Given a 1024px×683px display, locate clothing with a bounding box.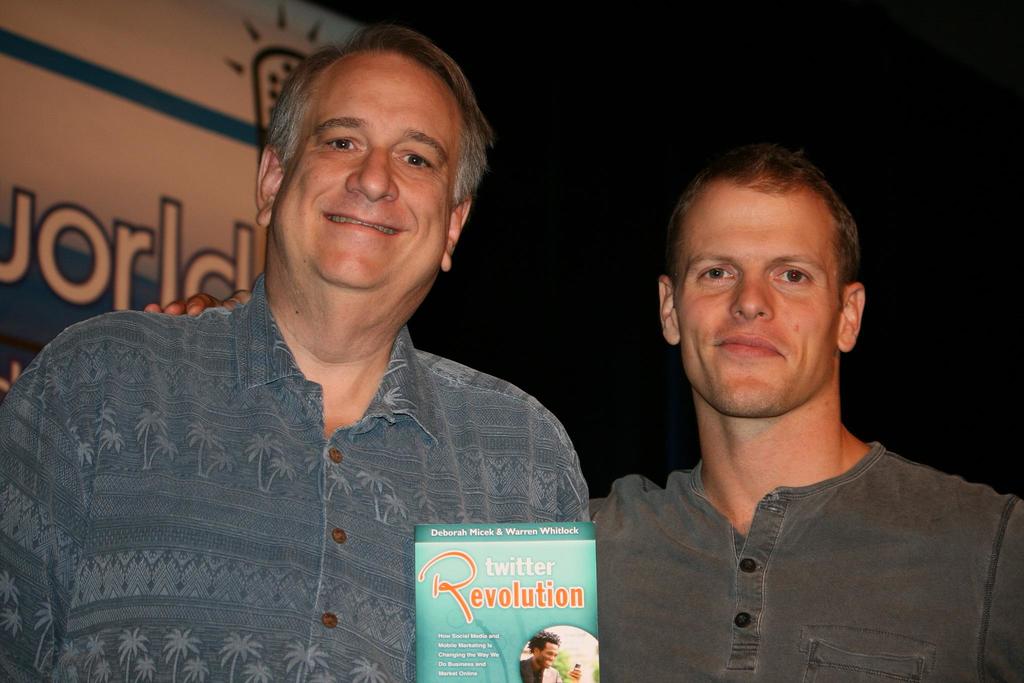
Located: crop(514, 657, 553, 678).
